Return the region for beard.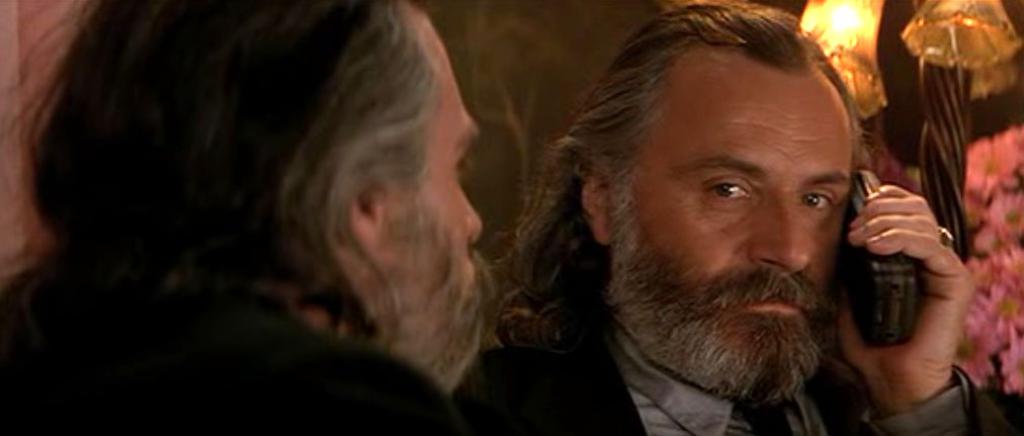
BBox(497, 125, 879, 407).
